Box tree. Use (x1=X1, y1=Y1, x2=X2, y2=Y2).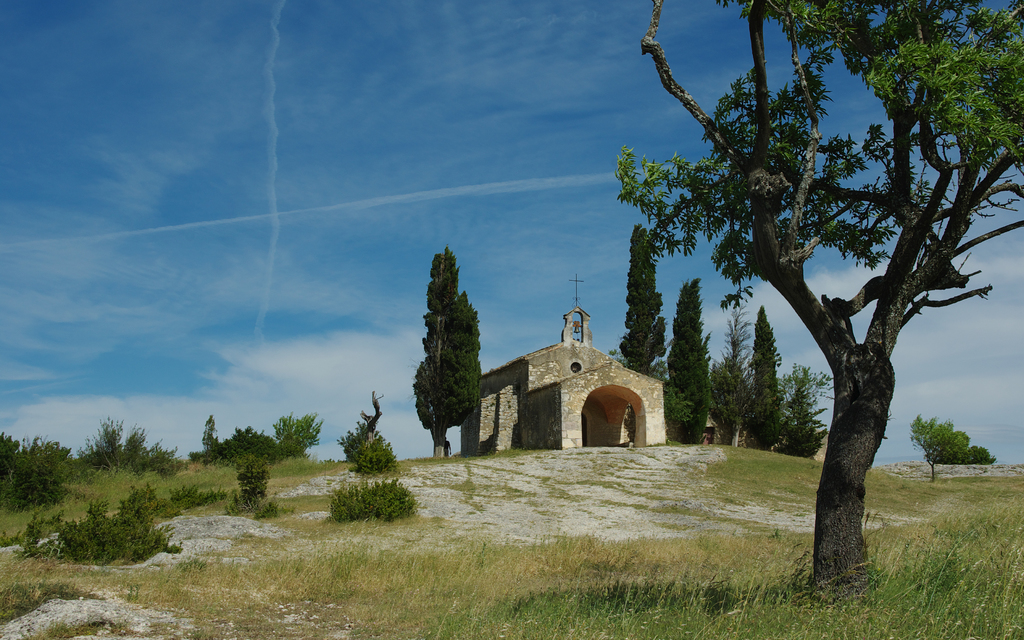
(x1=660, y1=277, x2=714, y2=429).
